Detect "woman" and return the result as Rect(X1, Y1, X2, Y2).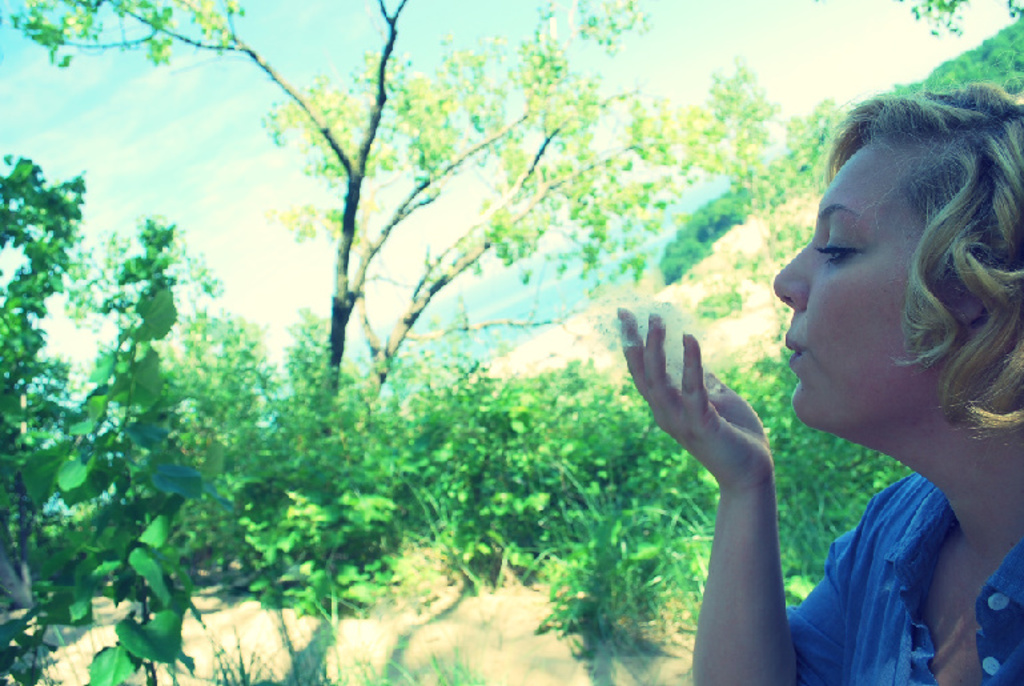
Rect(625, 80, 1020, 685).
